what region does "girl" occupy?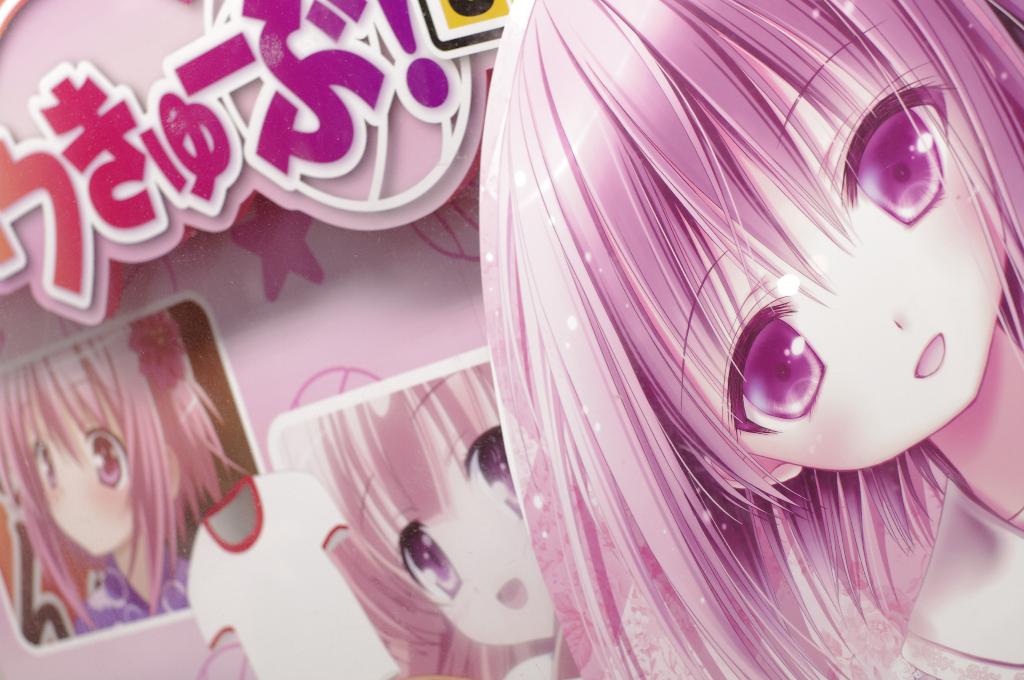
(left=0, top=311, right=260, bottom=638).
